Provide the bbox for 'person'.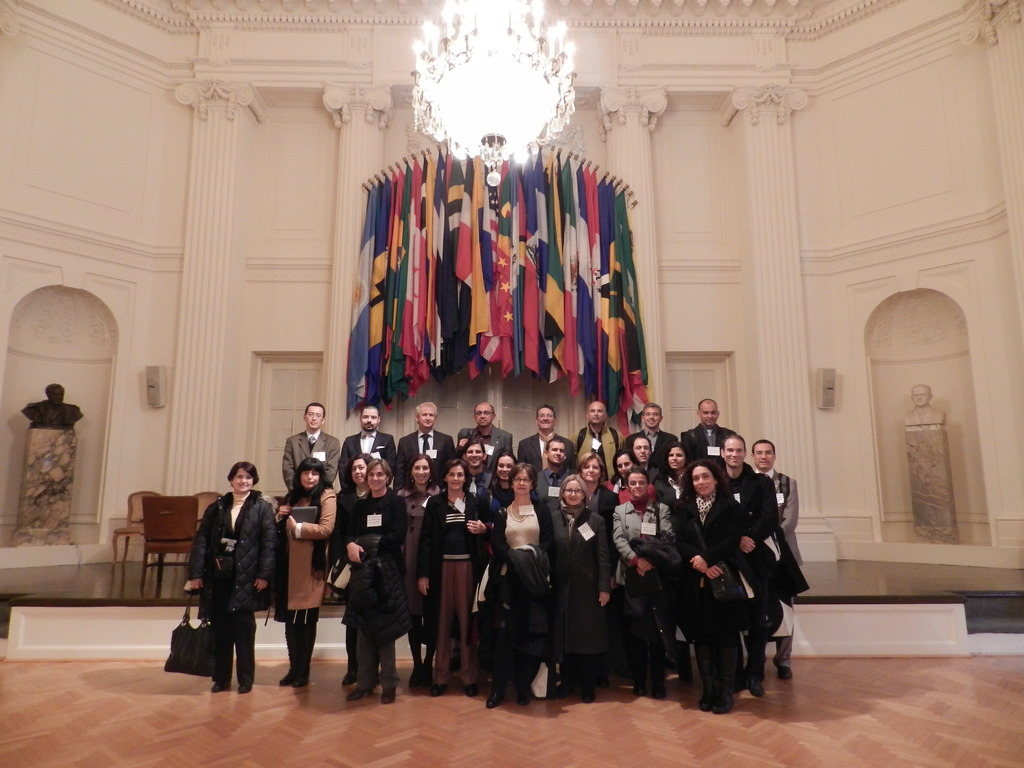
region(520, 404, 573, 472).
